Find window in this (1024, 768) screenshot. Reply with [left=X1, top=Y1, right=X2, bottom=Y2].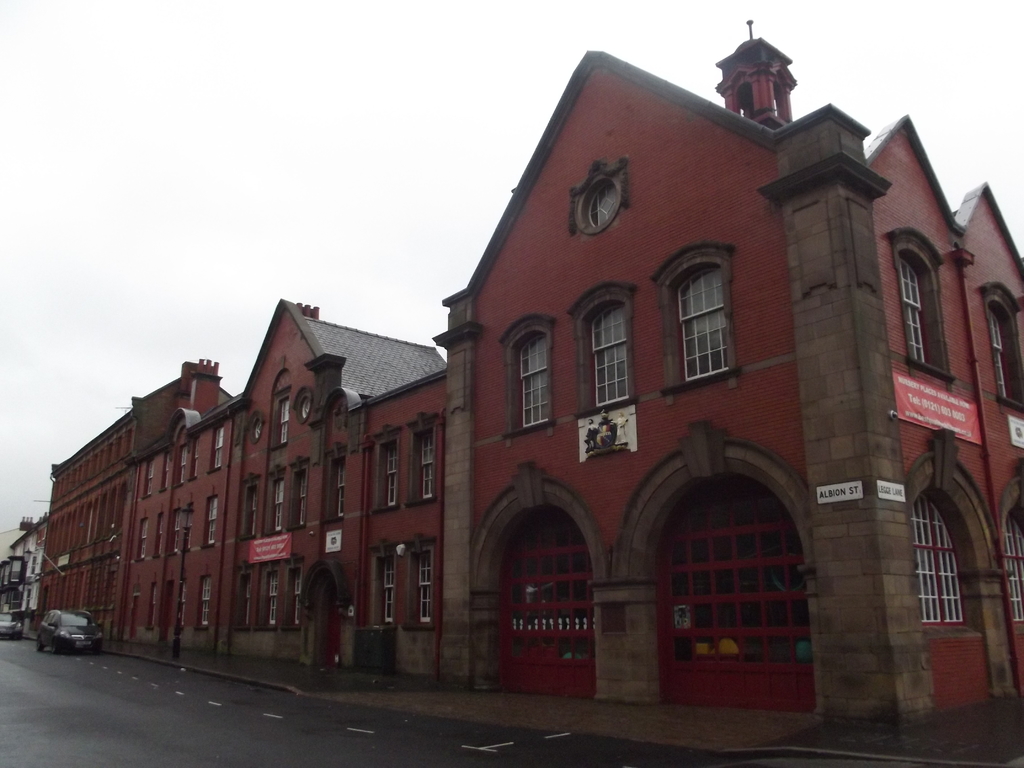
[left=164, top=451, right=169, bottom=492].
